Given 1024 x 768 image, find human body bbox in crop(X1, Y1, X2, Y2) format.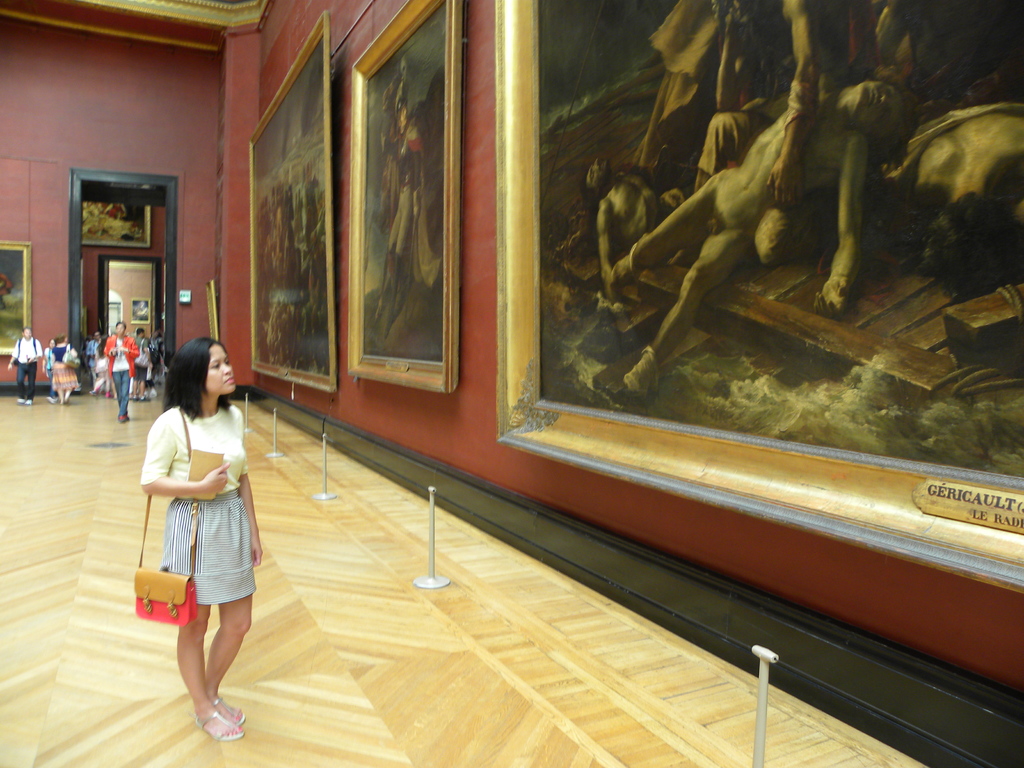
crop(50, 346, 79, 405).
